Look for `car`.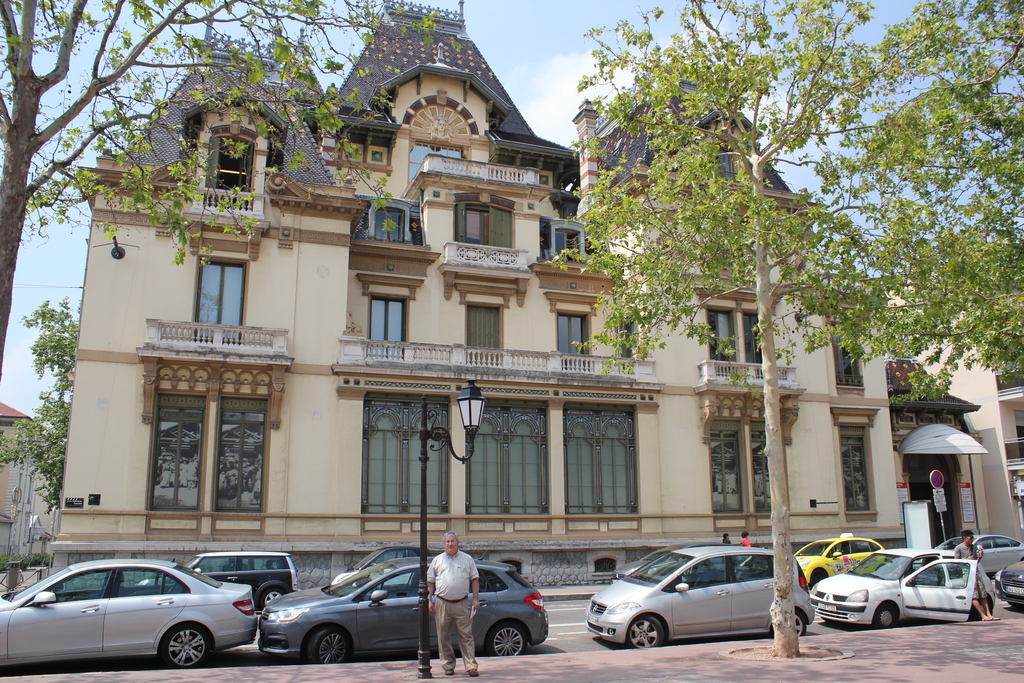
Found: locate(799, 532, 891, 584).
